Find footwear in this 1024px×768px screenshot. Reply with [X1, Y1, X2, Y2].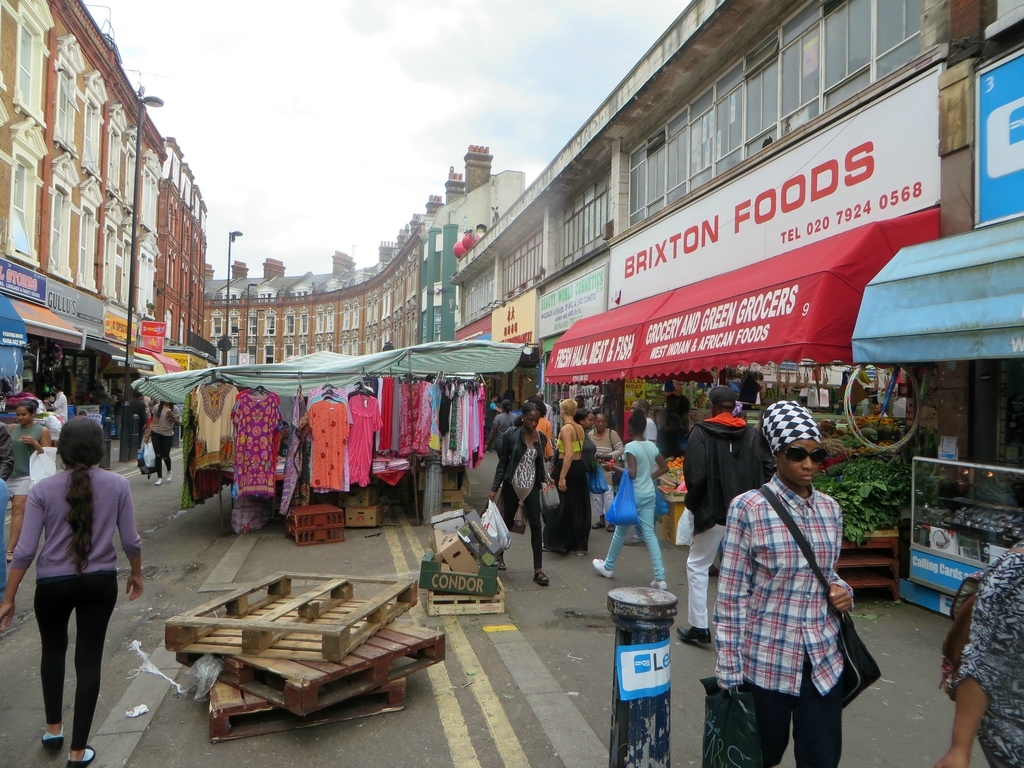
[675, 627, 710, 646].
